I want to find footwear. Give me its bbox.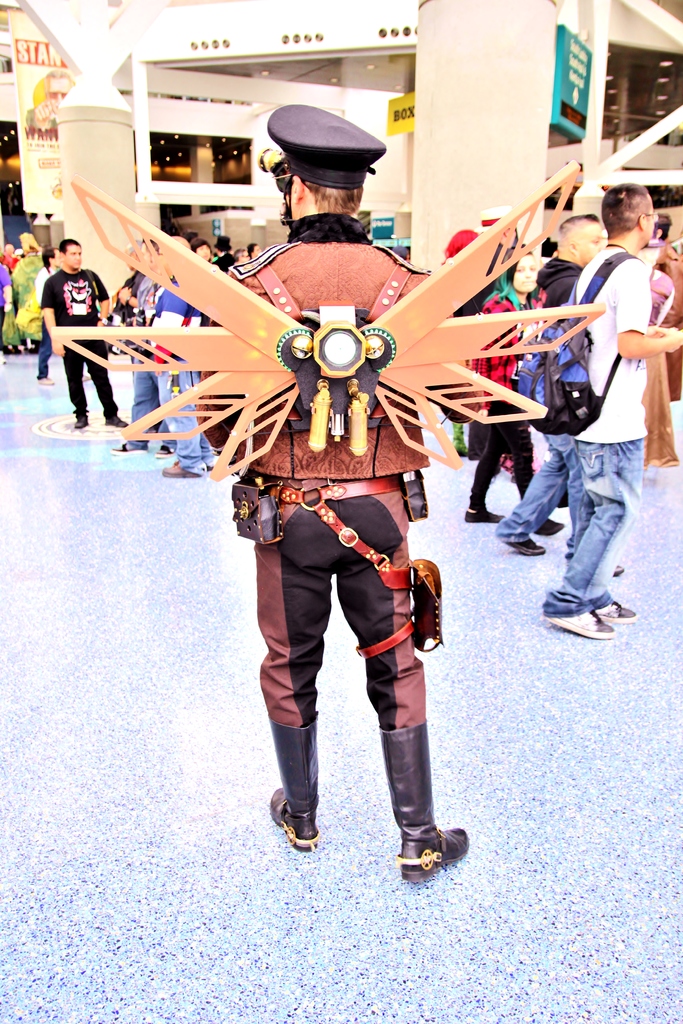
BBox(76, 408, 88, 428).
